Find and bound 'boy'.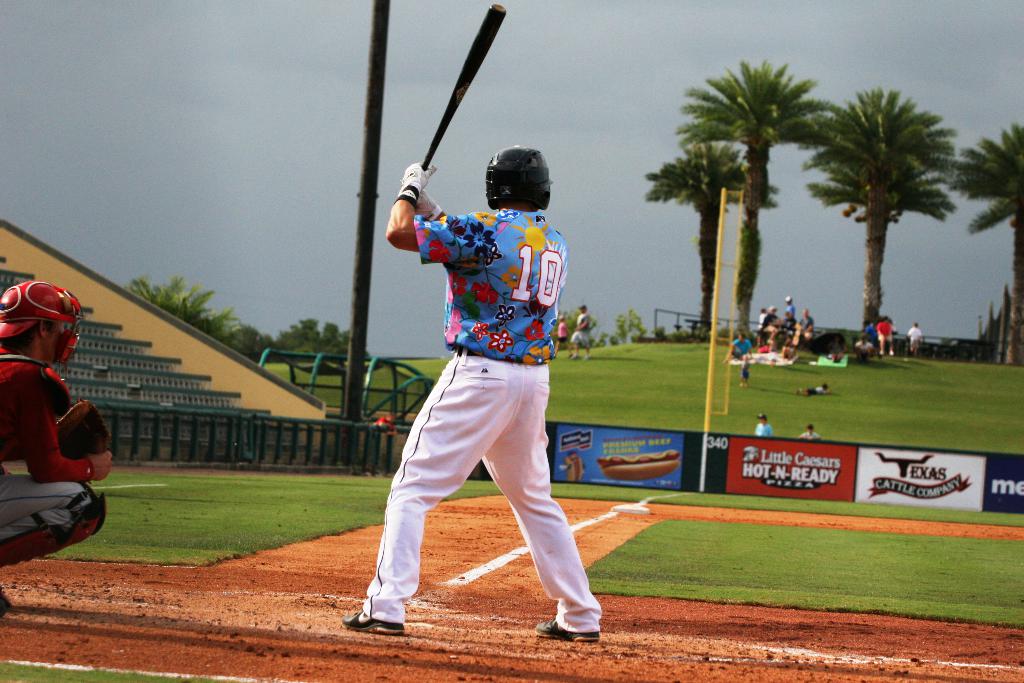
Bound: 739 352 749 387.
